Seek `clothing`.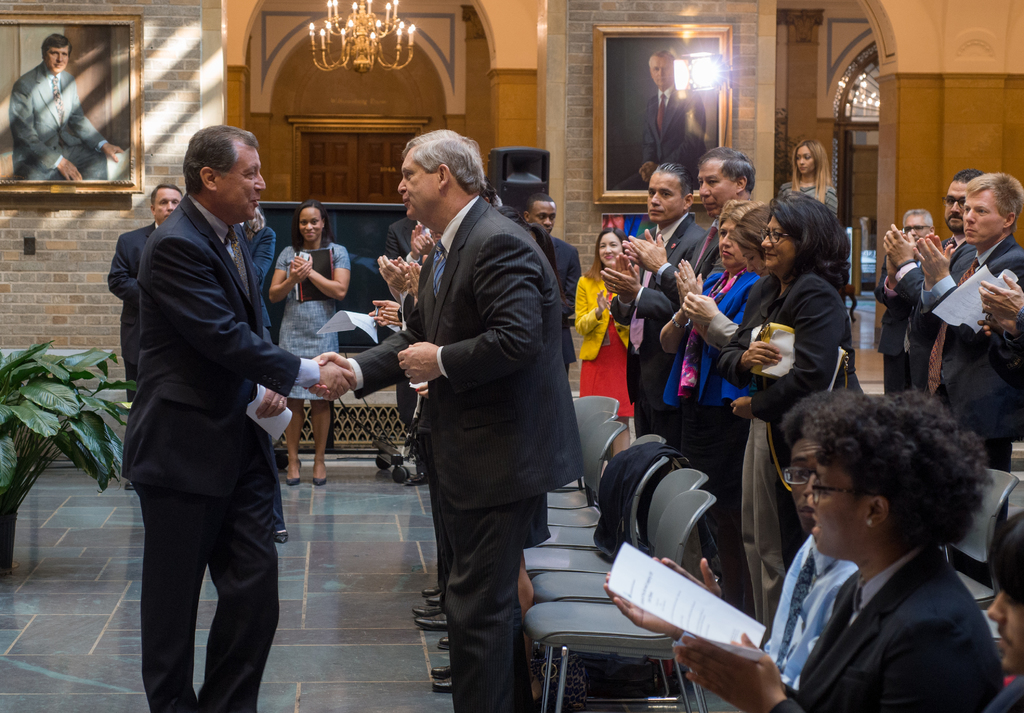
detection(344, 188, 588, 712).
